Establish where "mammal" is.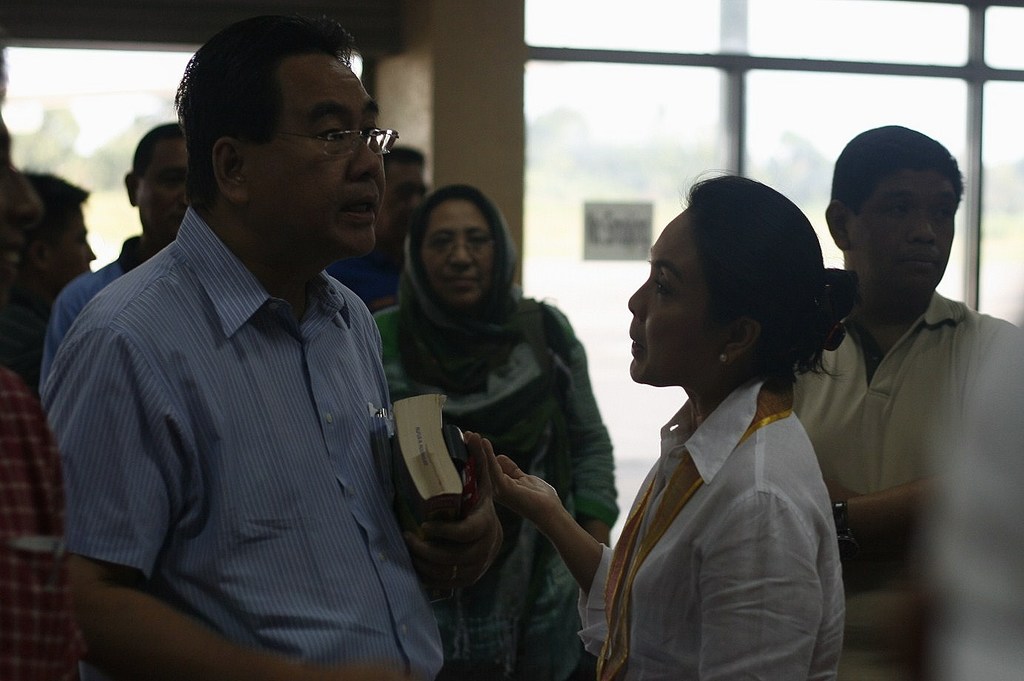
Established at {"left": 370, "top": 178, "right": 623, "bottom": 680}.
